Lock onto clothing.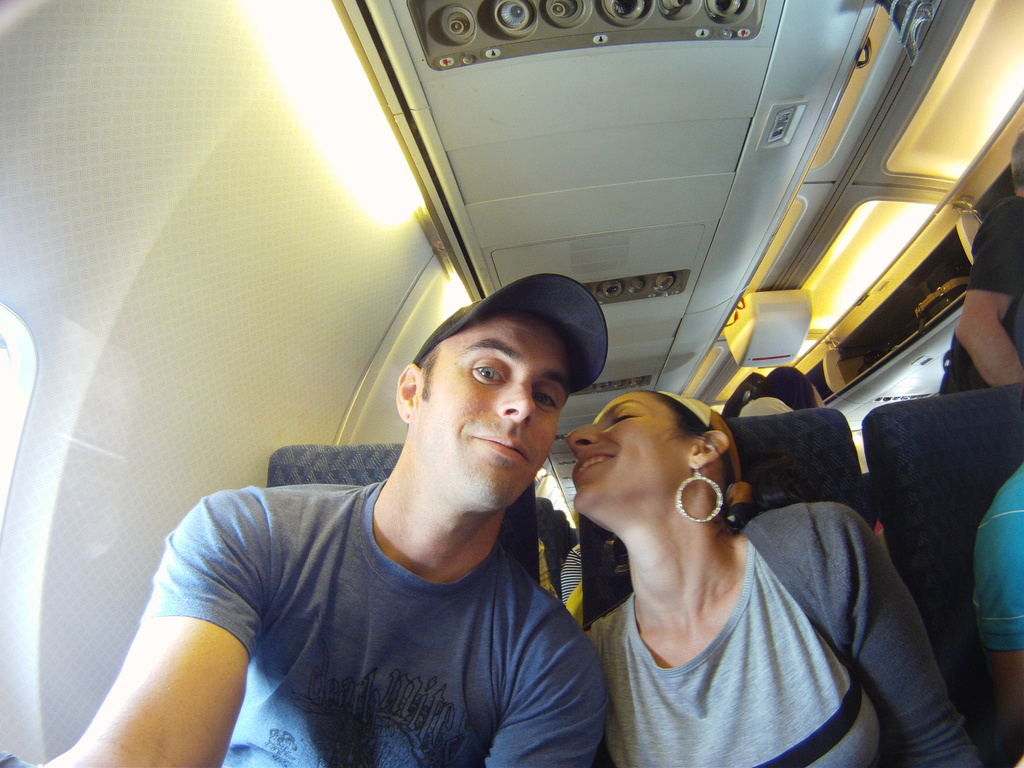
Locked: [940, 175, 1019, 385].
